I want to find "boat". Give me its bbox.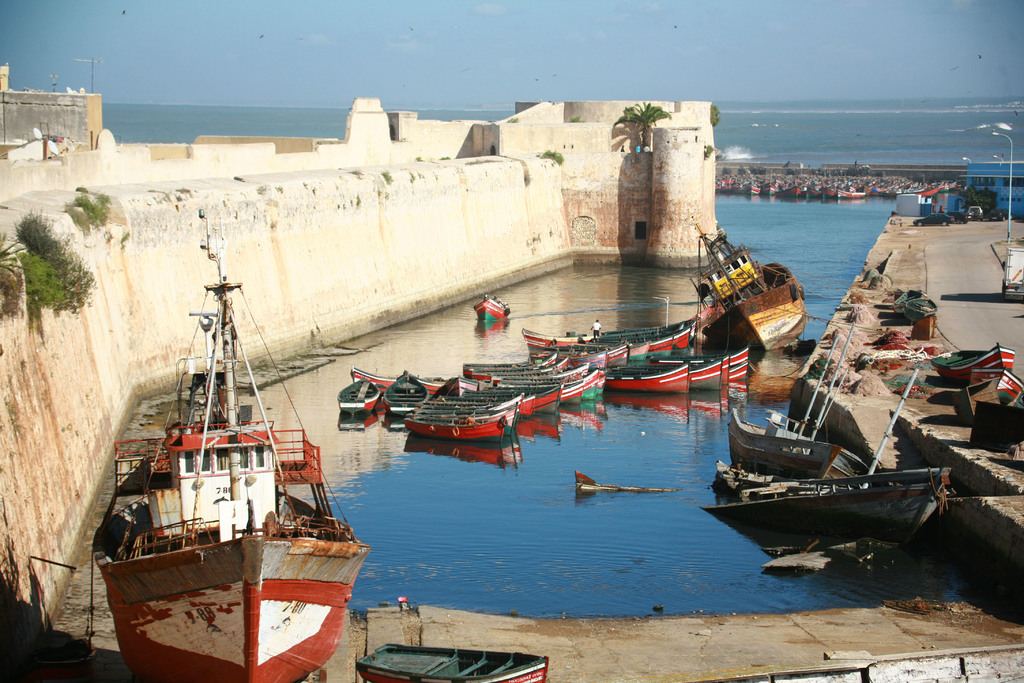
{"x1": 778, "y1": 187, "x2": 803, "y2": 195}.
